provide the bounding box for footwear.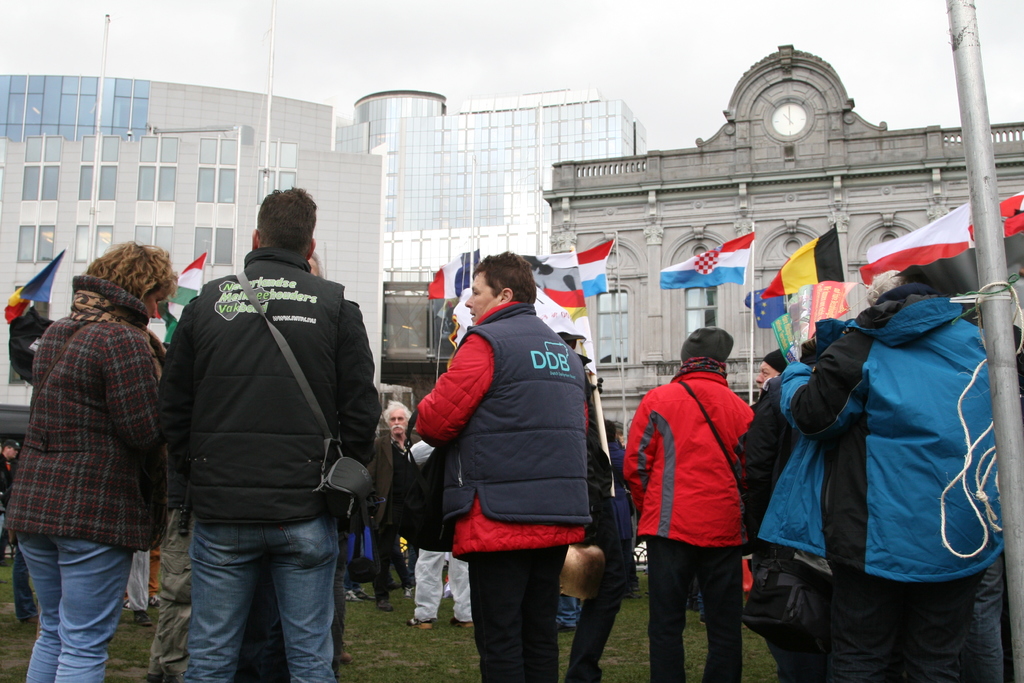
<bbox>448, 618, 474, 630</bbox>.
